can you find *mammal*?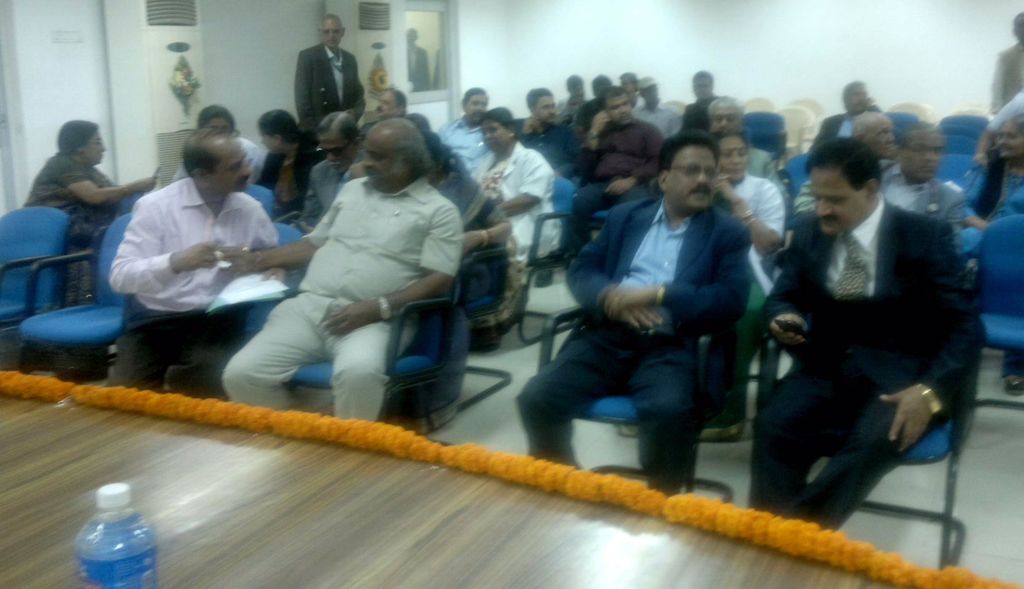
Yes, bounding box: <bbox>965, 107, 1023, 401</bbox>.
